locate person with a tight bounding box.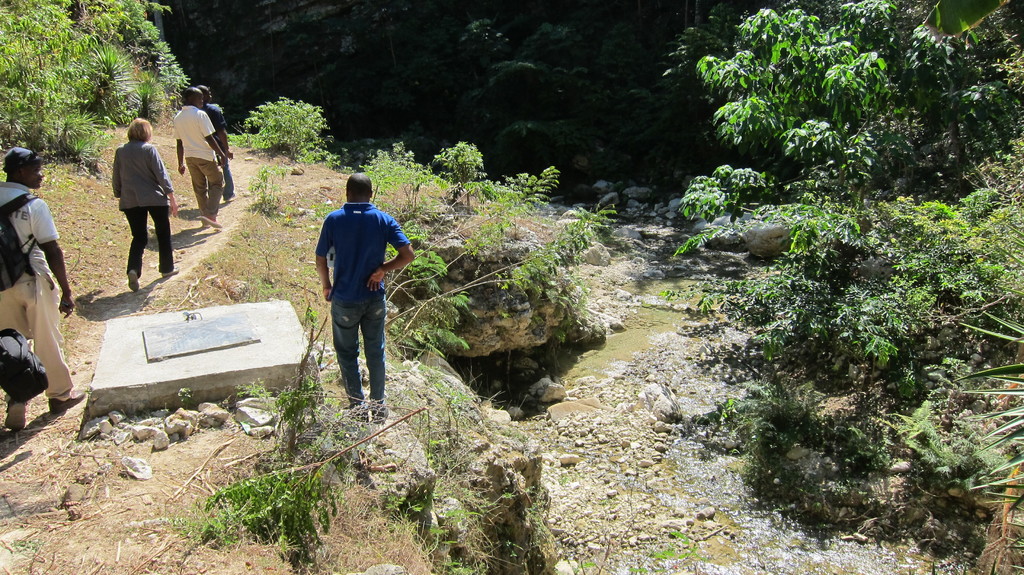
(left=310, top=165, right=397, bottom=421).
